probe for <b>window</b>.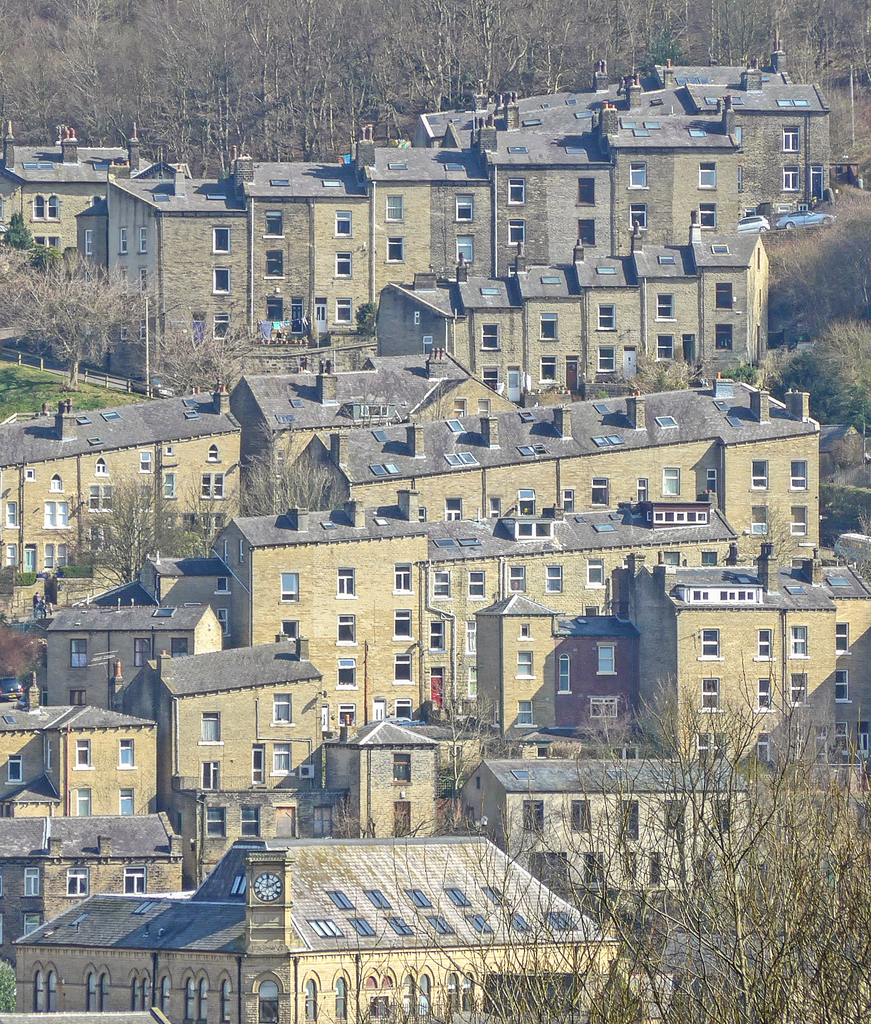
Probe result: BBox(386, 236, 409, 262).
